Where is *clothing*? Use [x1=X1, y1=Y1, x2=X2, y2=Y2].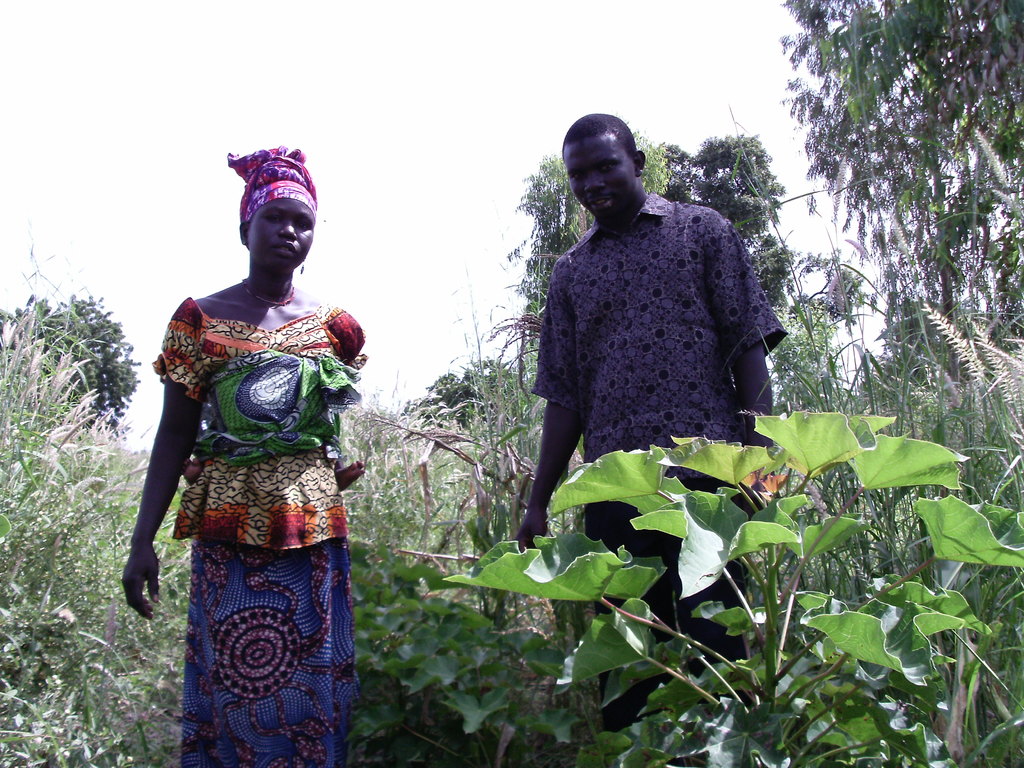
[x1=156, y1=296, x2=365, y2=767].
